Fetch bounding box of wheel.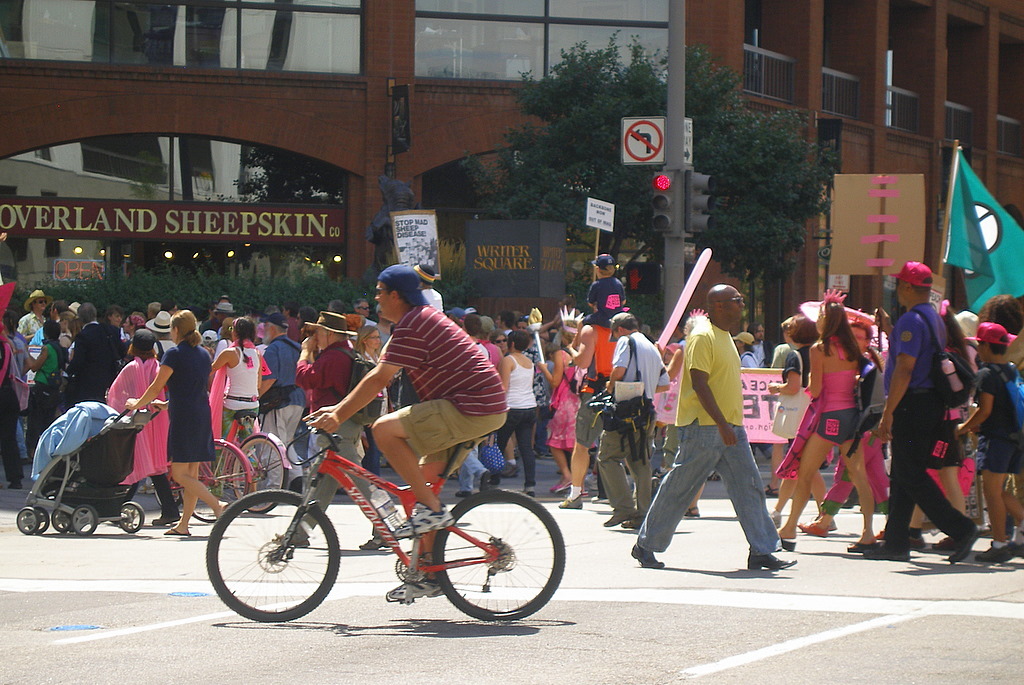
Bbox: bbox=[187, 443, 248, 523].
